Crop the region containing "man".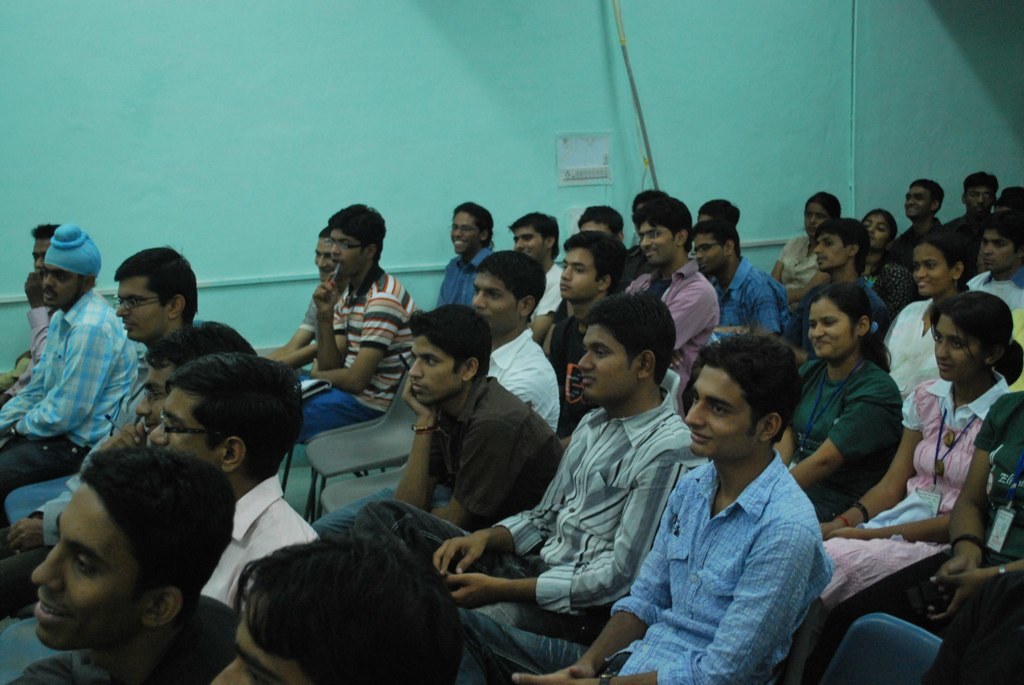
Crop region: <bbox>264, 197, 425, 444</bbox>.
